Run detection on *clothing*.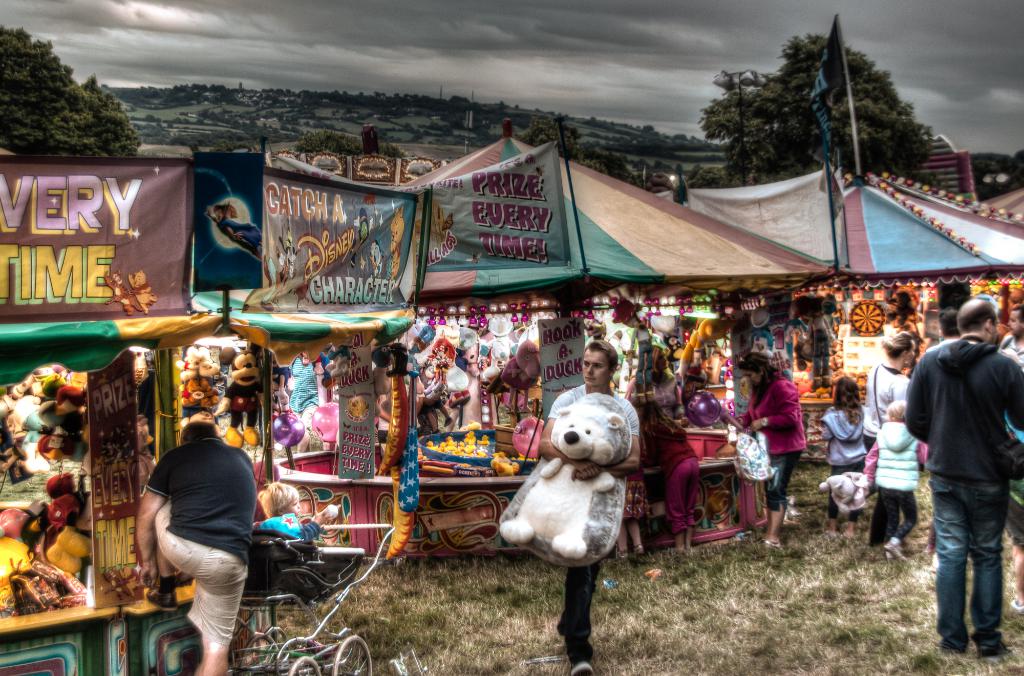
Result: bbox(817, 406, 870, 514).
